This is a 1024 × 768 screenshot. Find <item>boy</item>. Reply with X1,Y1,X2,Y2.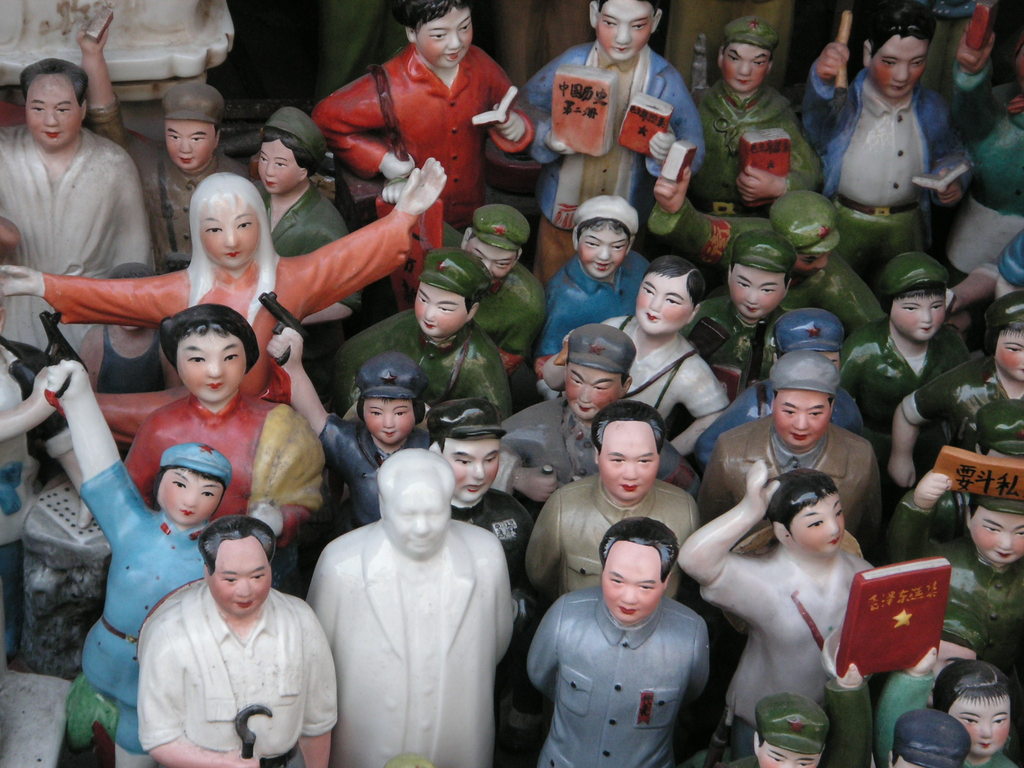
48,361,232,767.
